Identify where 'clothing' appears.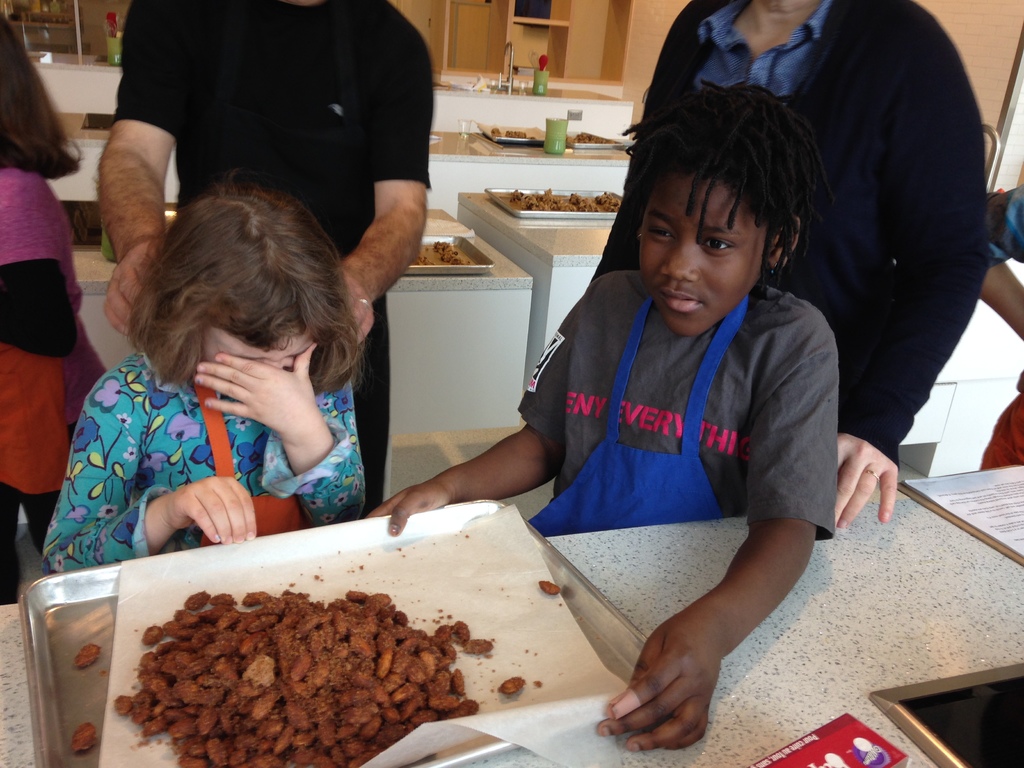
Appears at {"left": 595, "top": 0, "right": 988, "bottom": 467}.
